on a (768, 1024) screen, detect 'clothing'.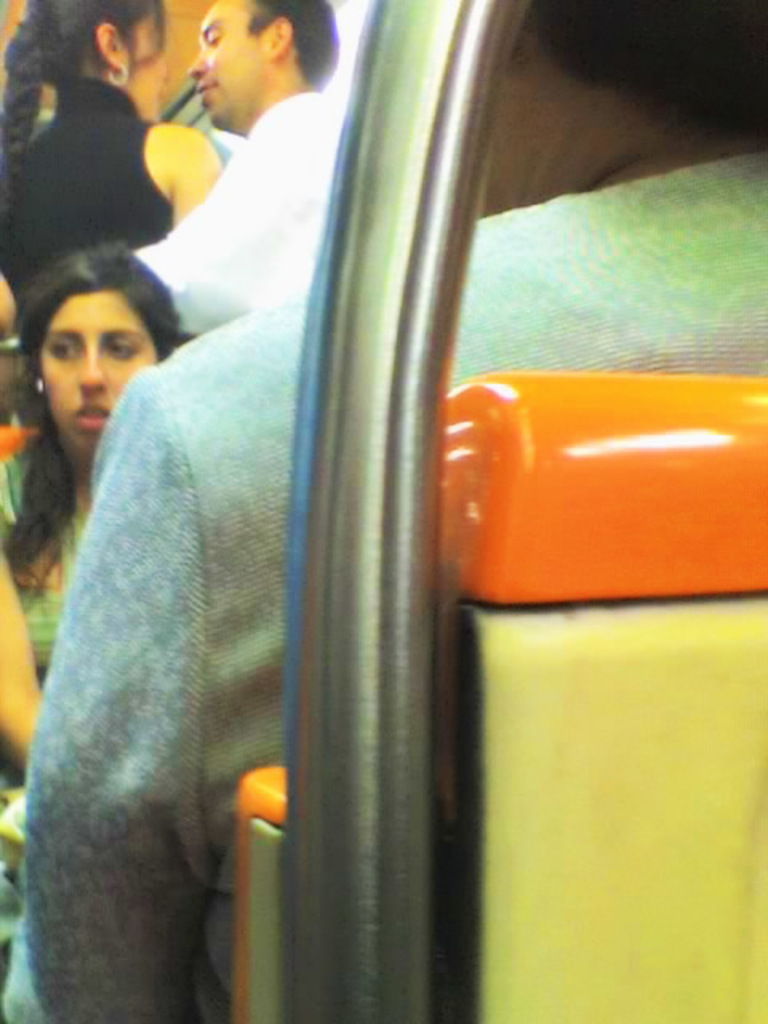
Rect(0, 435, 72, 978).
